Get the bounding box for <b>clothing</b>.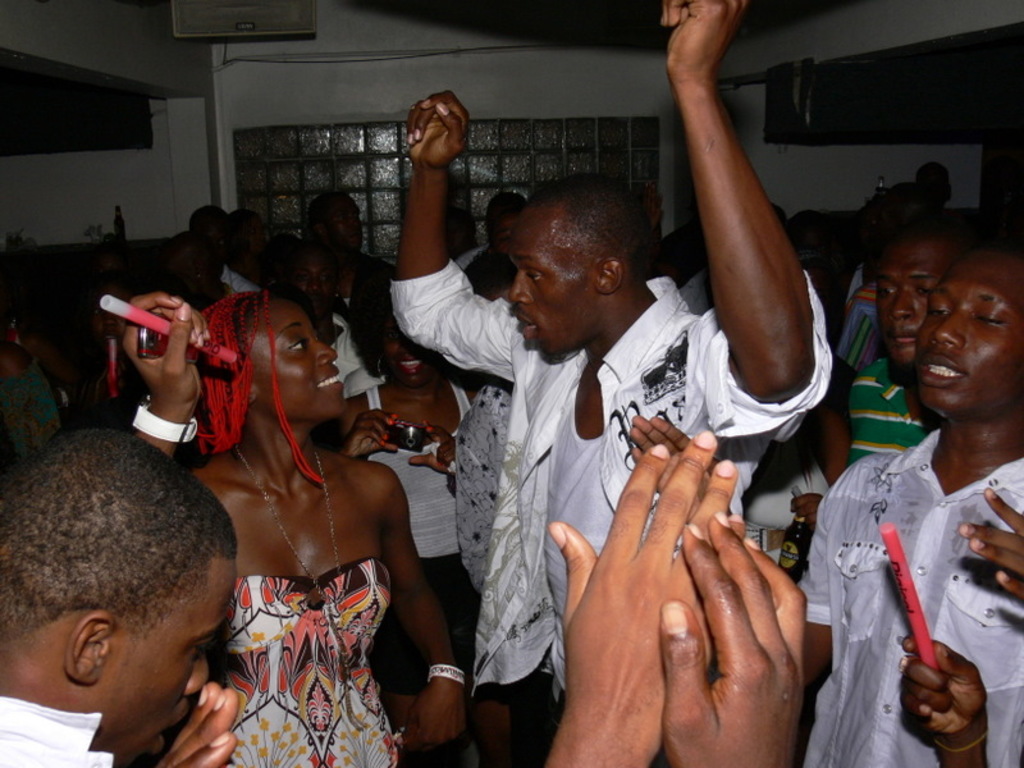
left=216, top=553, right=411, bottom=767.
